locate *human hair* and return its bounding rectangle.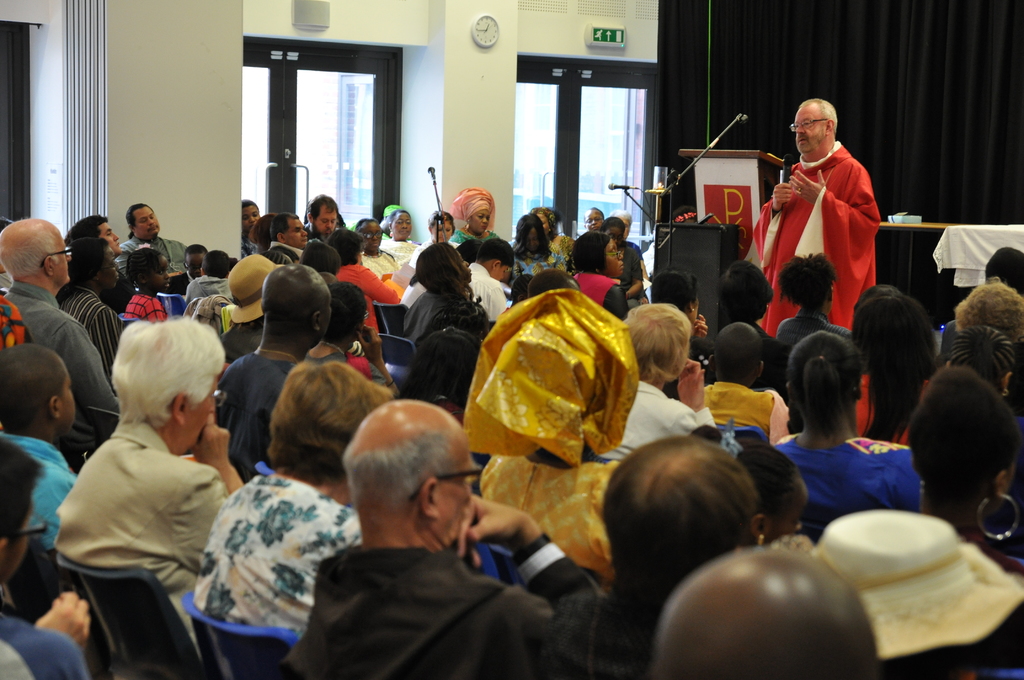
select_region(200, 250, 227, 279).
